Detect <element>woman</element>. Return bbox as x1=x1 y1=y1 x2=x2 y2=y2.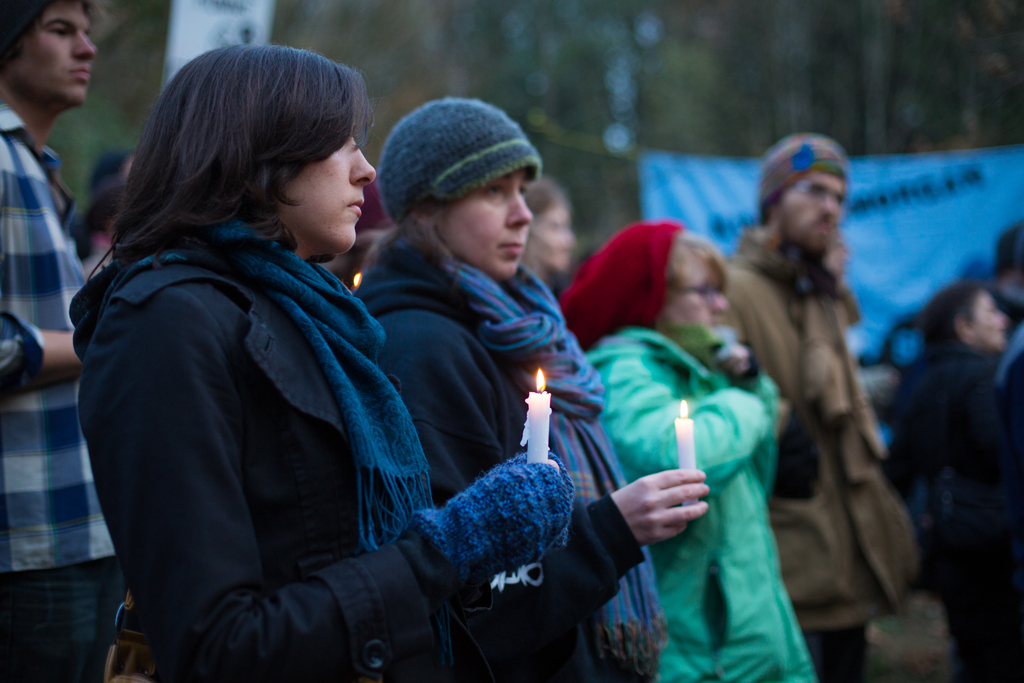
x1=346 y1=90 x2=708 y2=682.
